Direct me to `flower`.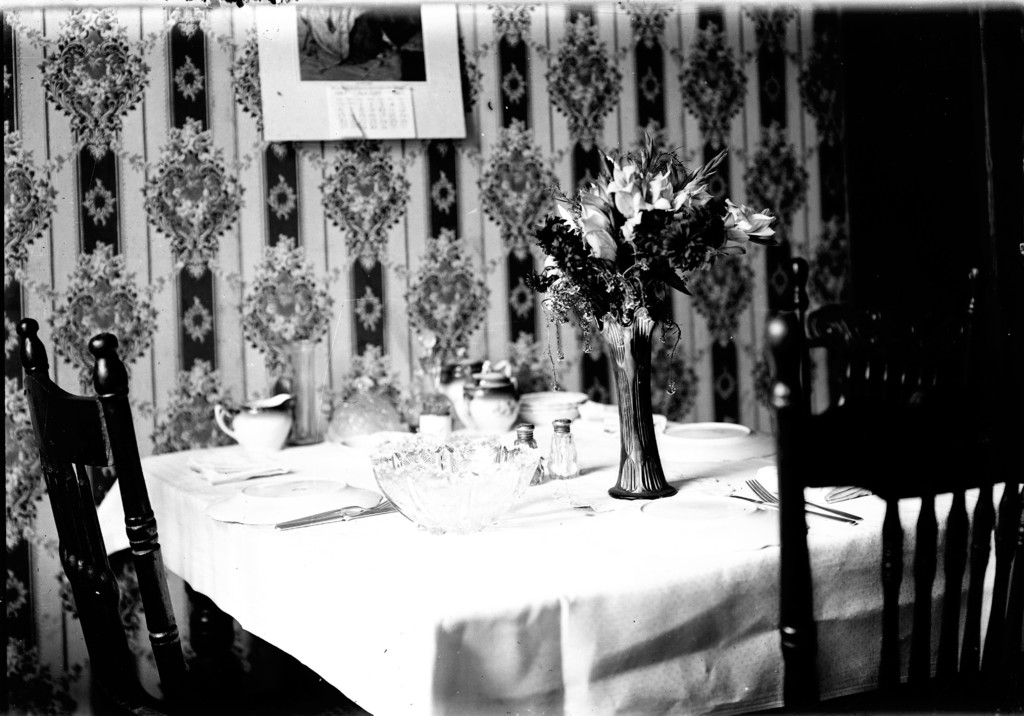
Direction: bbox=[605, 154, 637, 195].
